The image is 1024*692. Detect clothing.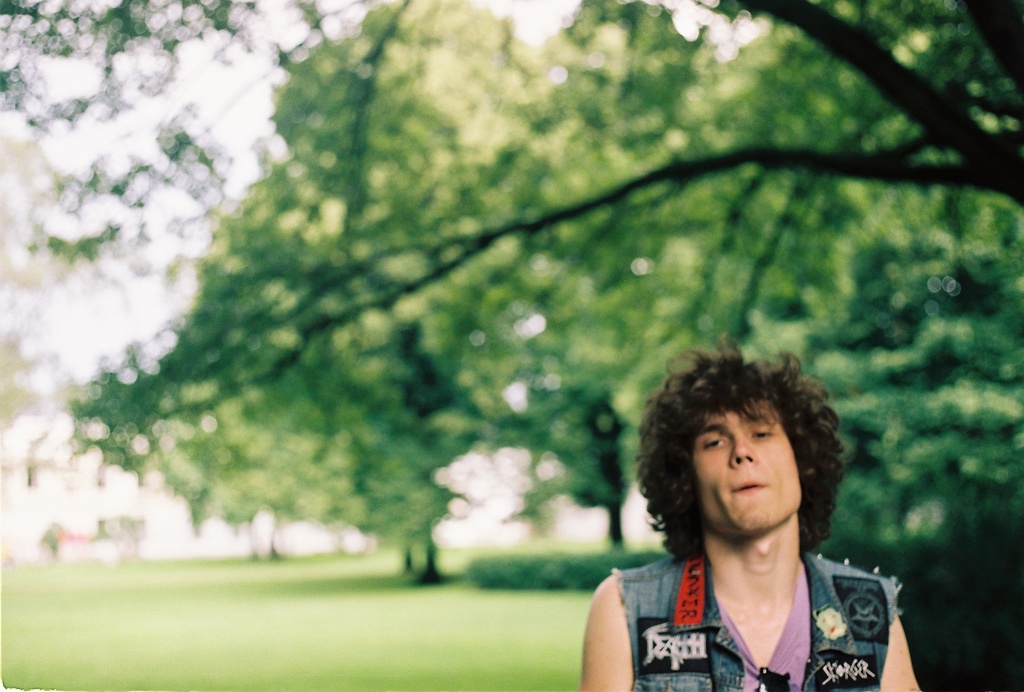
Detection: bbox=[605, 559, 909, 691].
